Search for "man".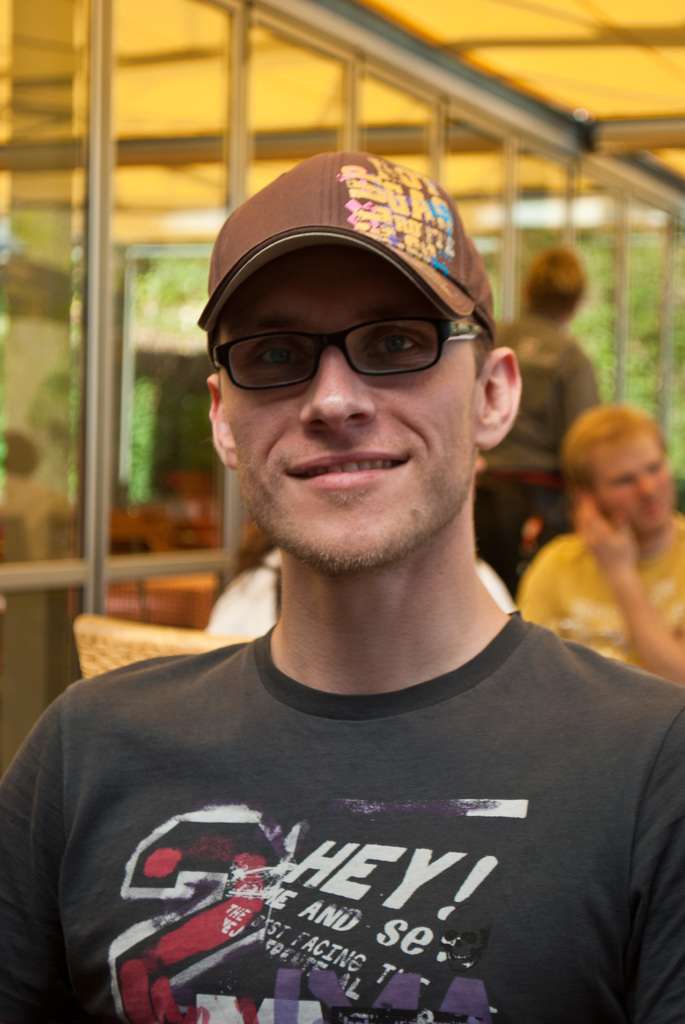
Found at box(467, 243, 611, 596).
